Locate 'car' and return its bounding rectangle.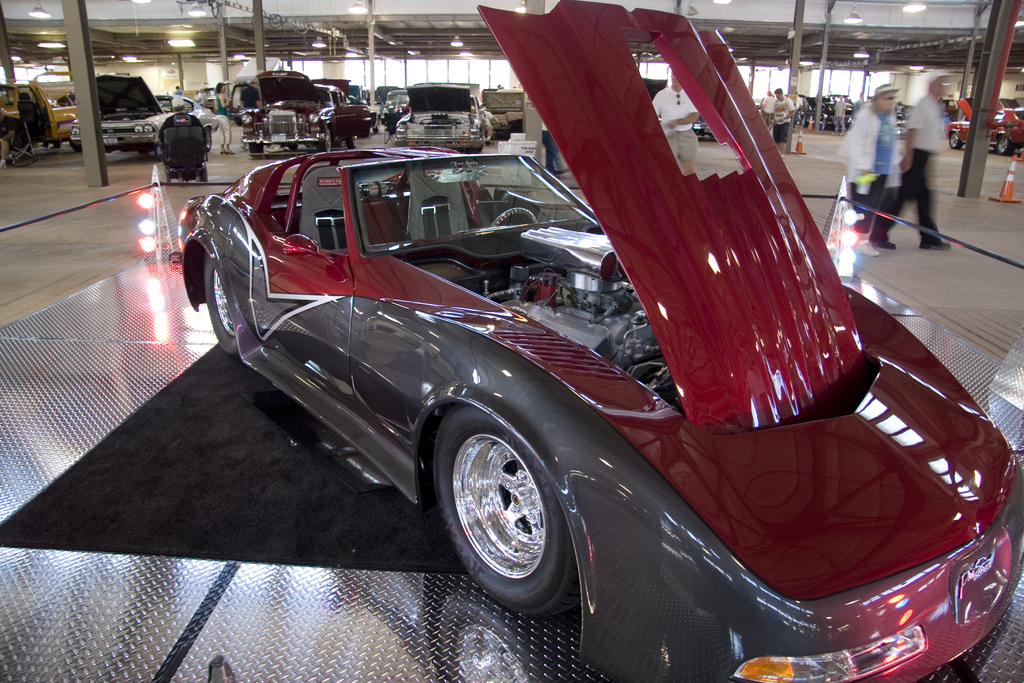
x1=70, y1=73, x2=218, y2=153.
